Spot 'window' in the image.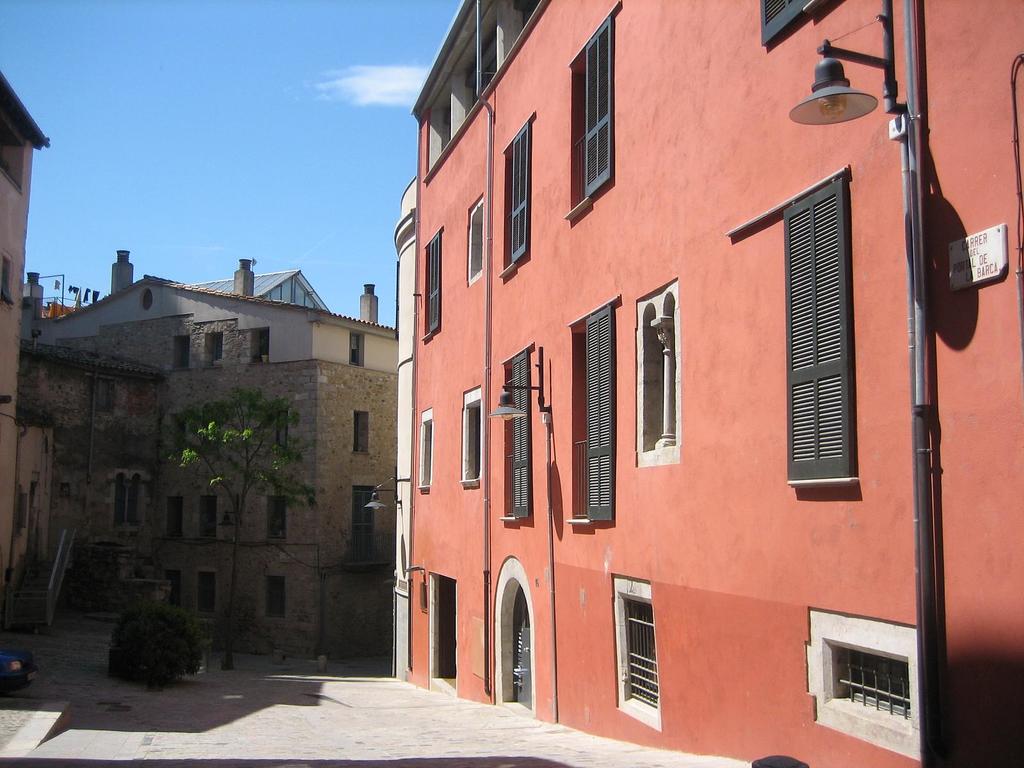
'window' found at BBox(113, 468, 143, 529).
